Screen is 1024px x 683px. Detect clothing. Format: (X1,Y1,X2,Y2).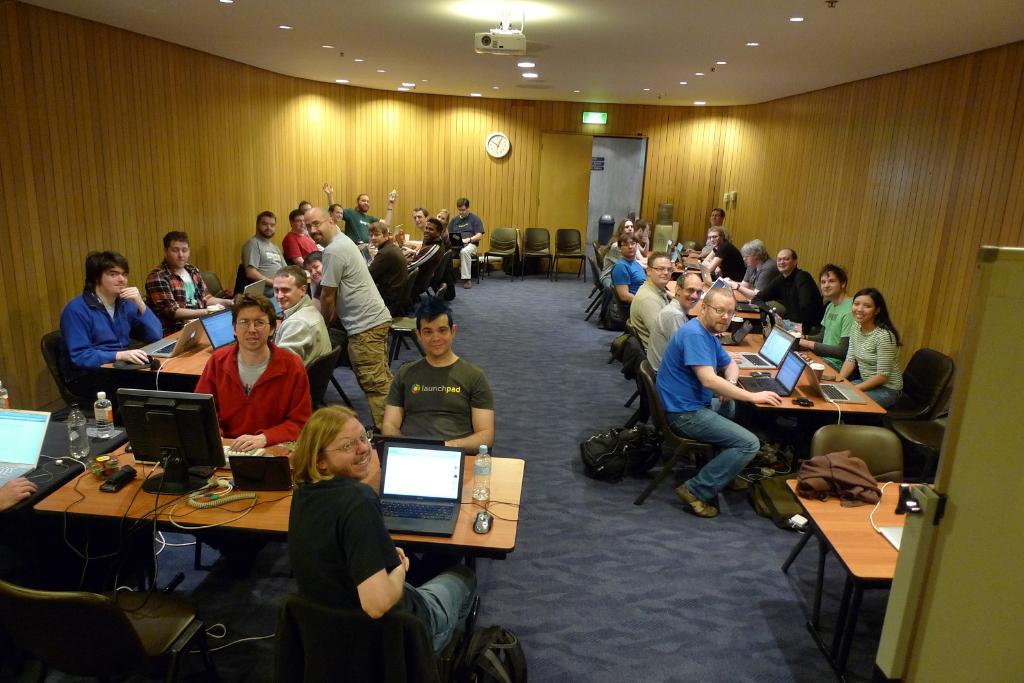
(322,235,390,437).
